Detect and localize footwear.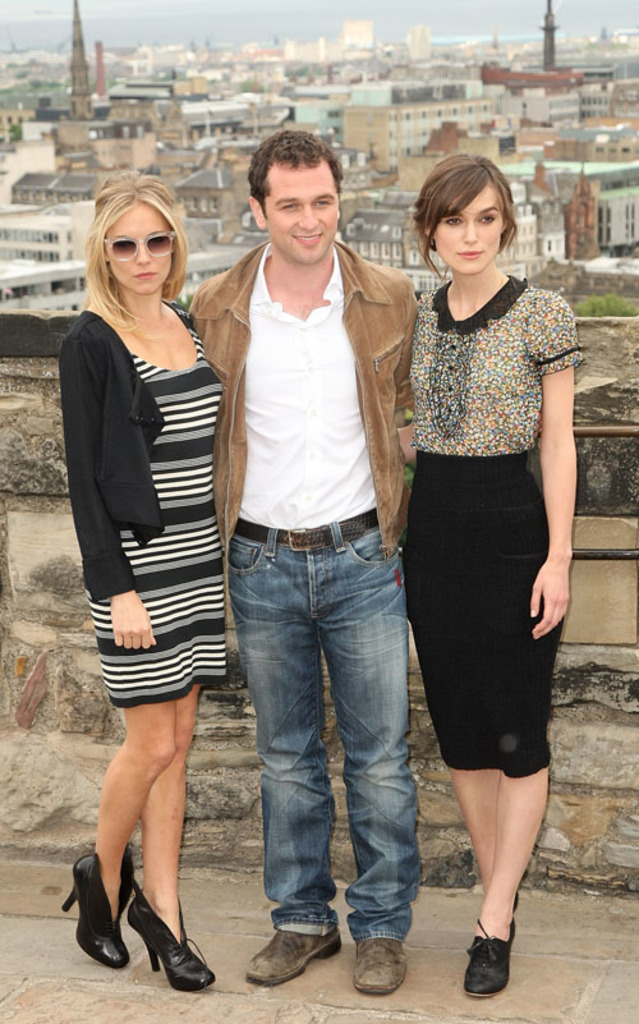
Localized at 129:880:216:992.
